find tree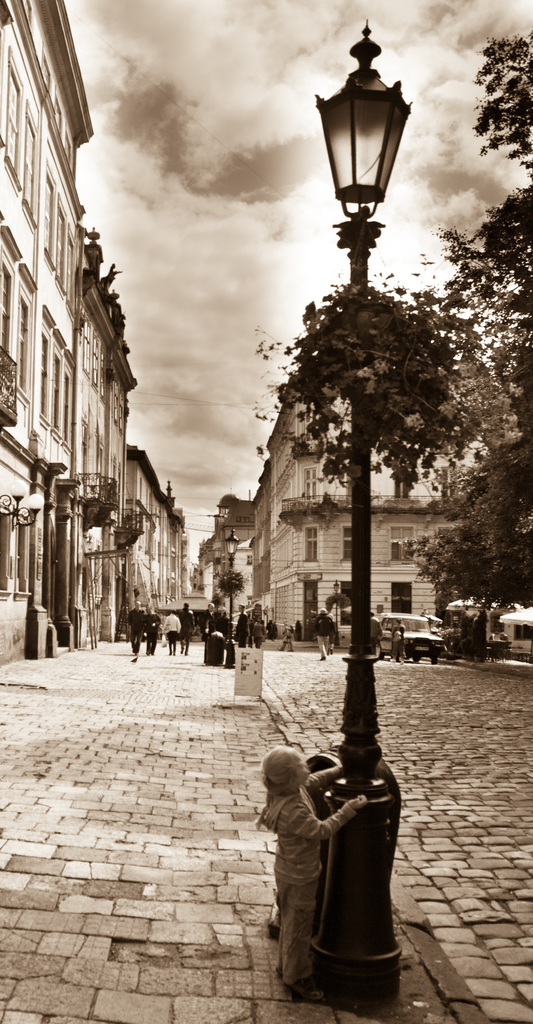
216:570:243:622
